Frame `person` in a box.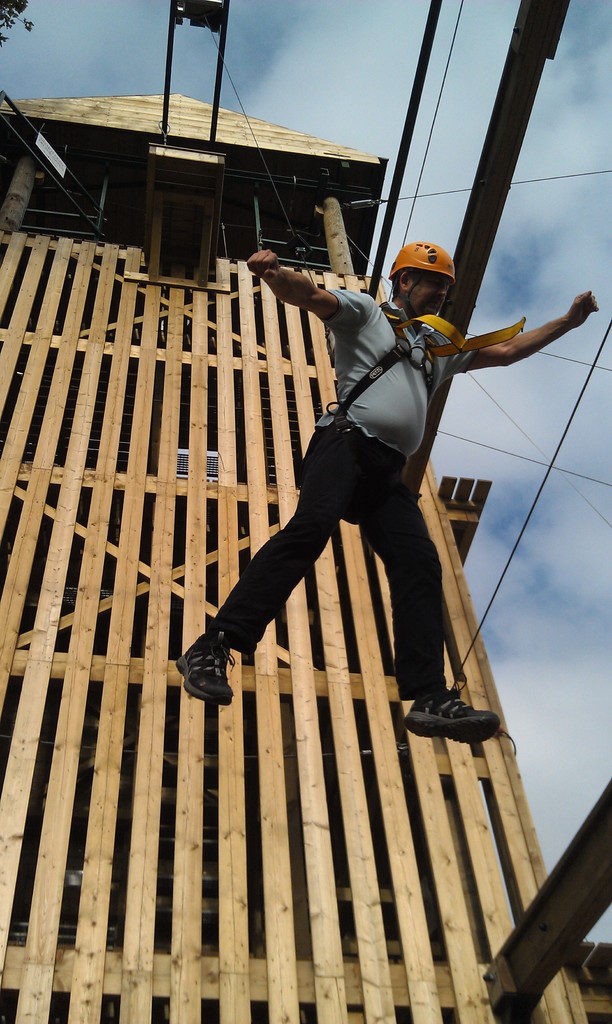
pyautogui.locateOnScreen(166, 228, 530, 894).
